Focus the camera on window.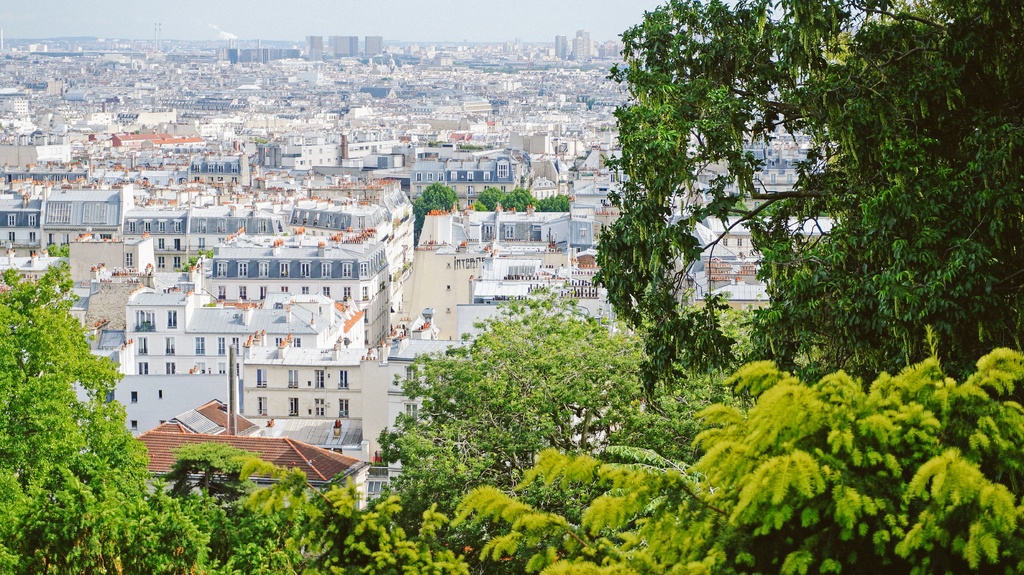
Focus region: (237, 221, 245, 234).
